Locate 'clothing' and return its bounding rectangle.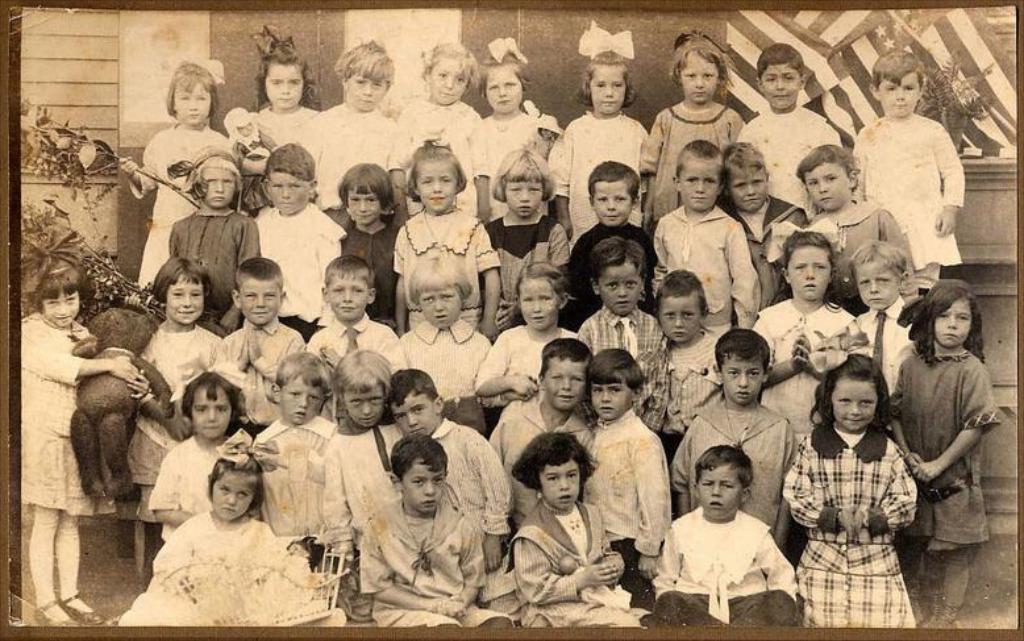
BBox(720, 186, 806, 311).
